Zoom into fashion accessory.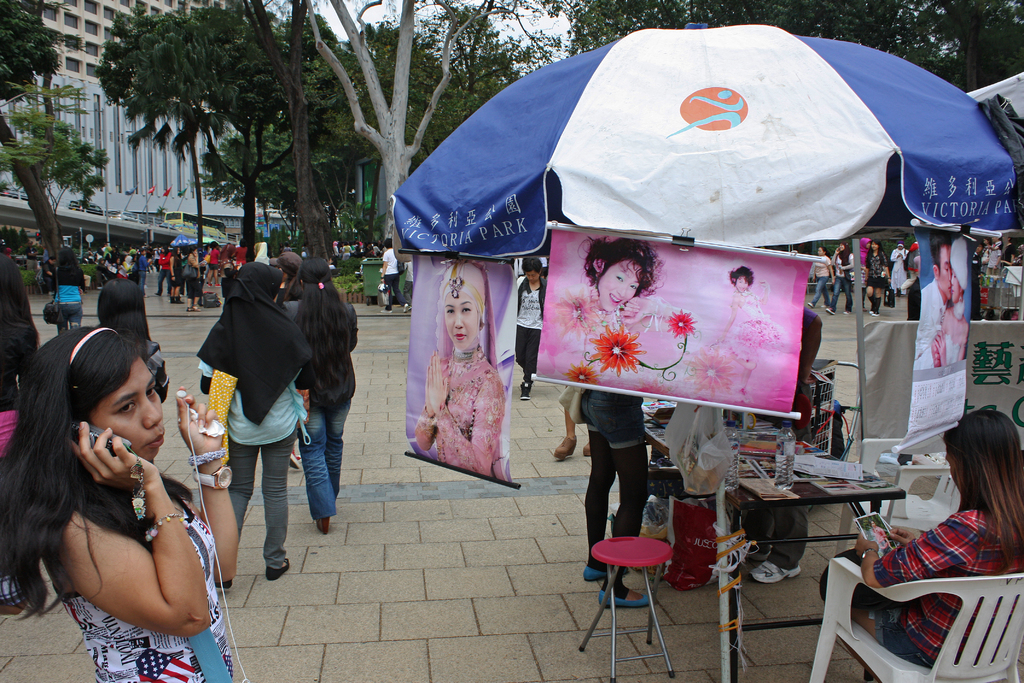
Zoom target: {"left": 876, "top": 297, "right": 882, "bottom": 310}.
